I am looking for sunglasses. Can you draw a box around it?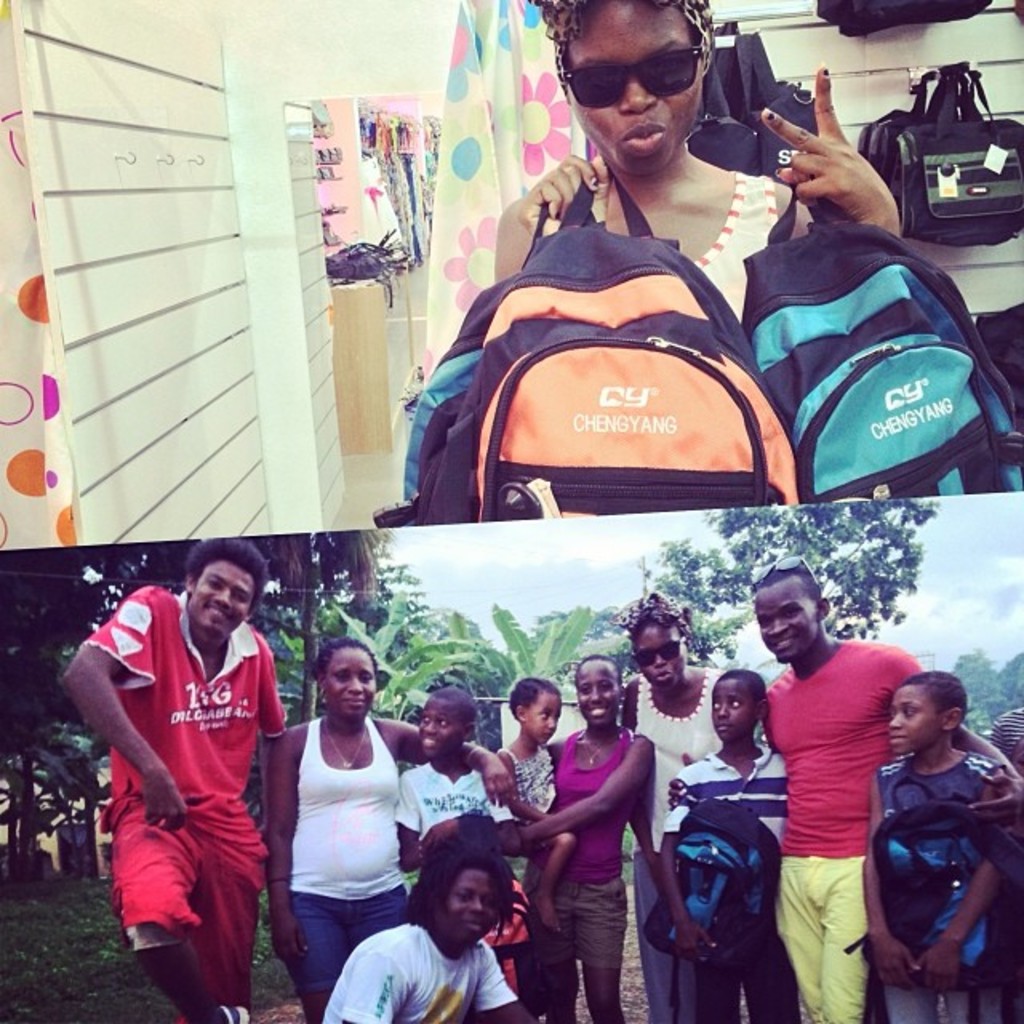
Sure, the bounding box is <box>754,555,814,597</box>.
